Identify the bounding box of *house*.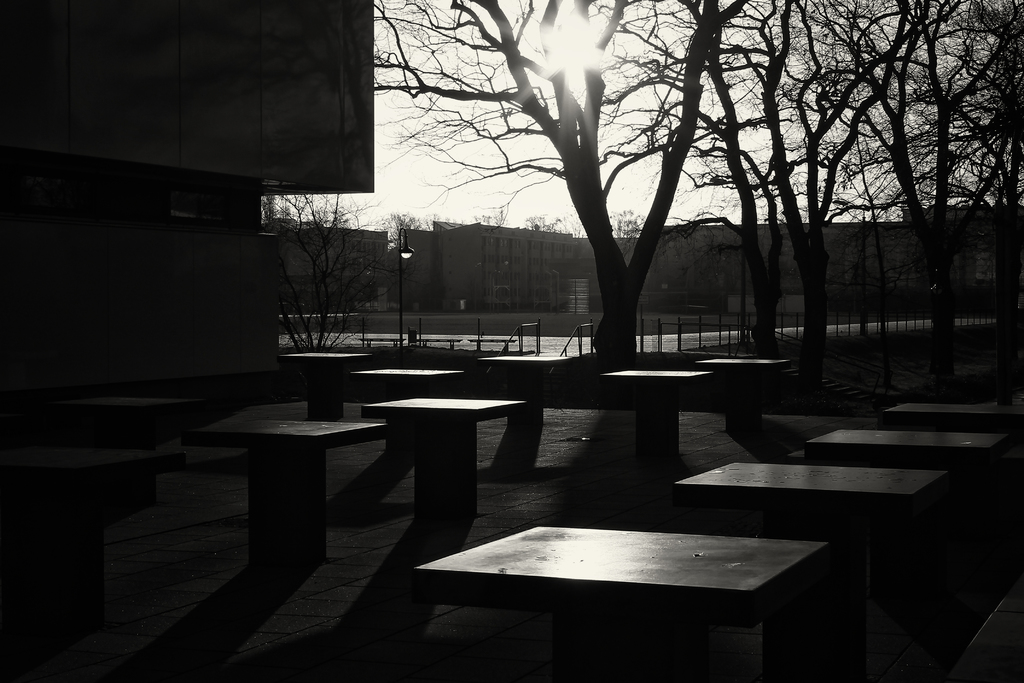
bbox(580, 230, 1021, 314).
